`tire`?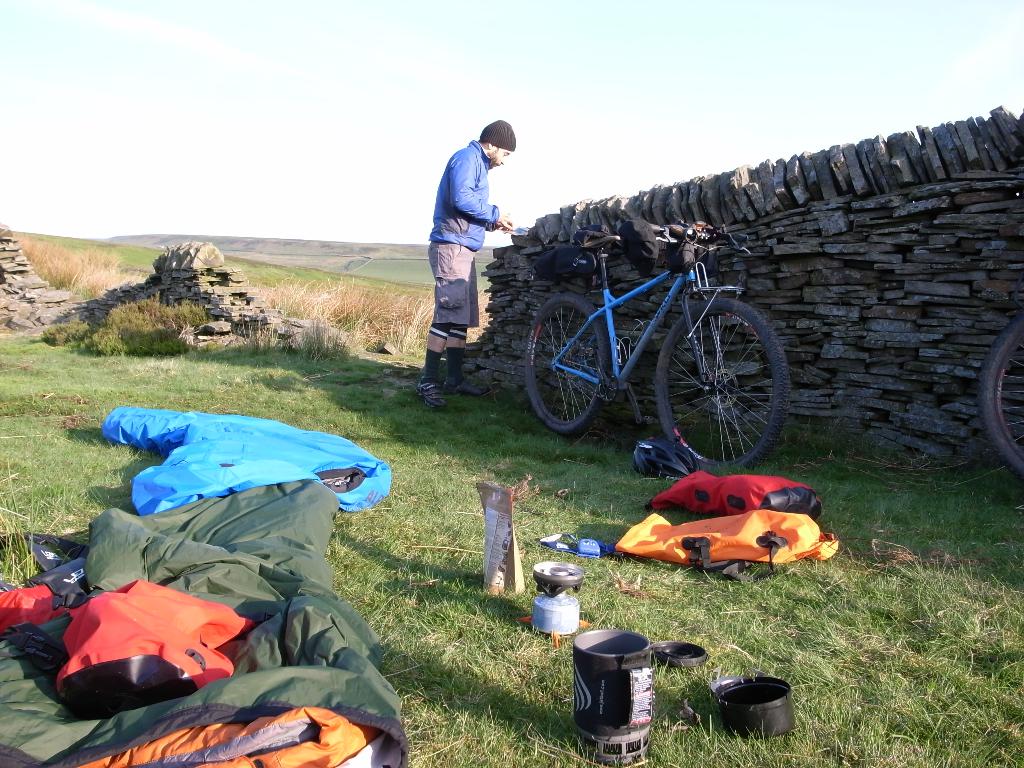
(520, 291, 607, 433)
